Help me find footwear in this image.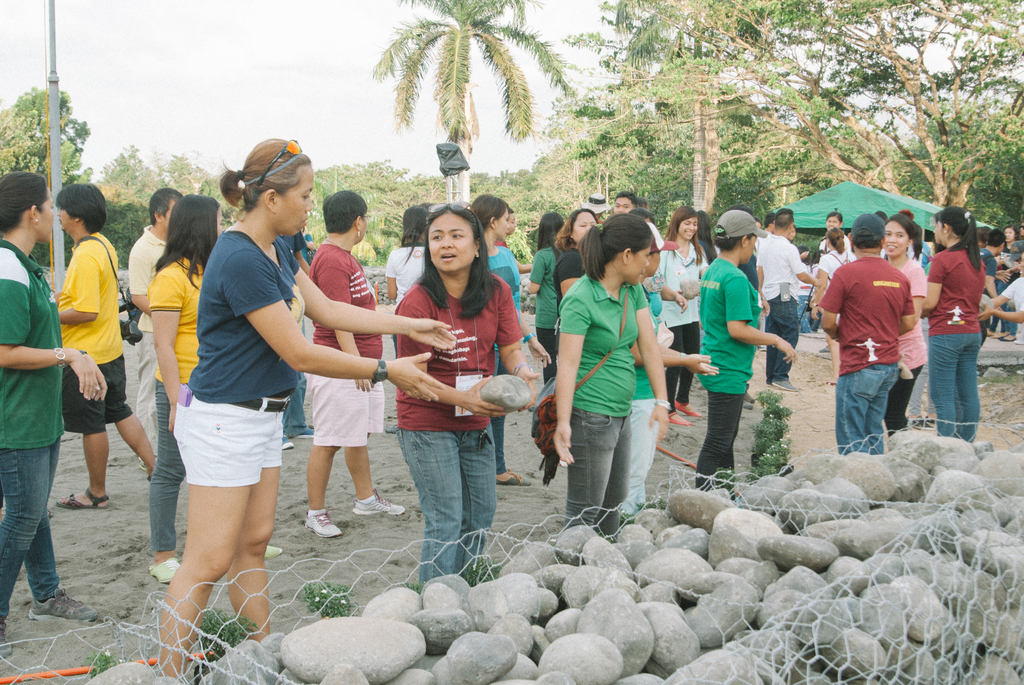
Found it: box(742, 391, 757, 404).
